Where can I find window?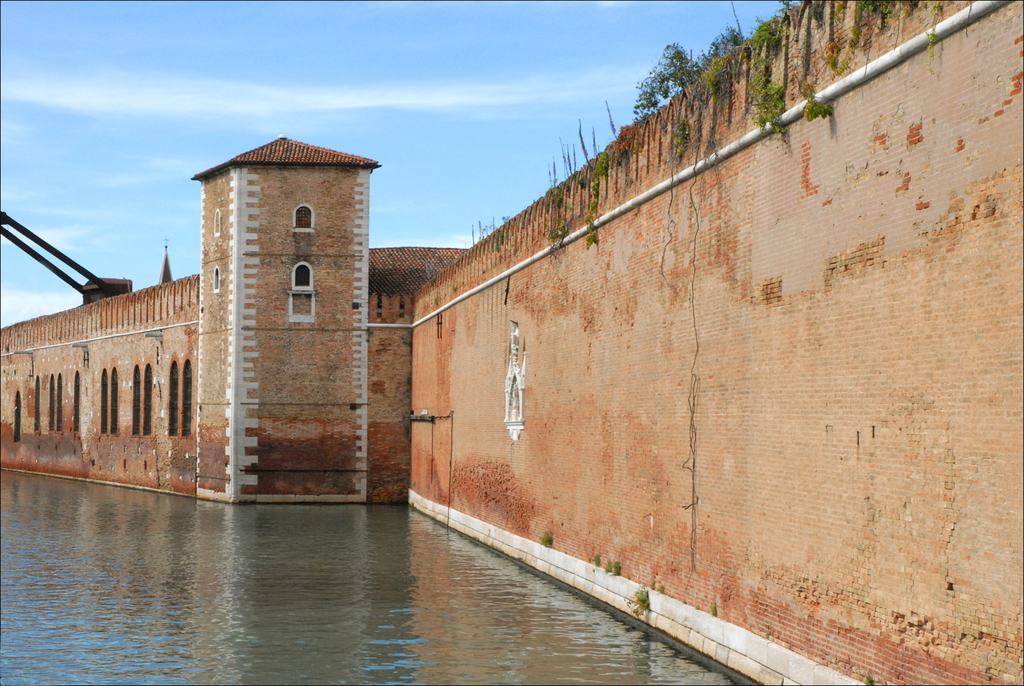
You can find it at 131/361/140/434.
